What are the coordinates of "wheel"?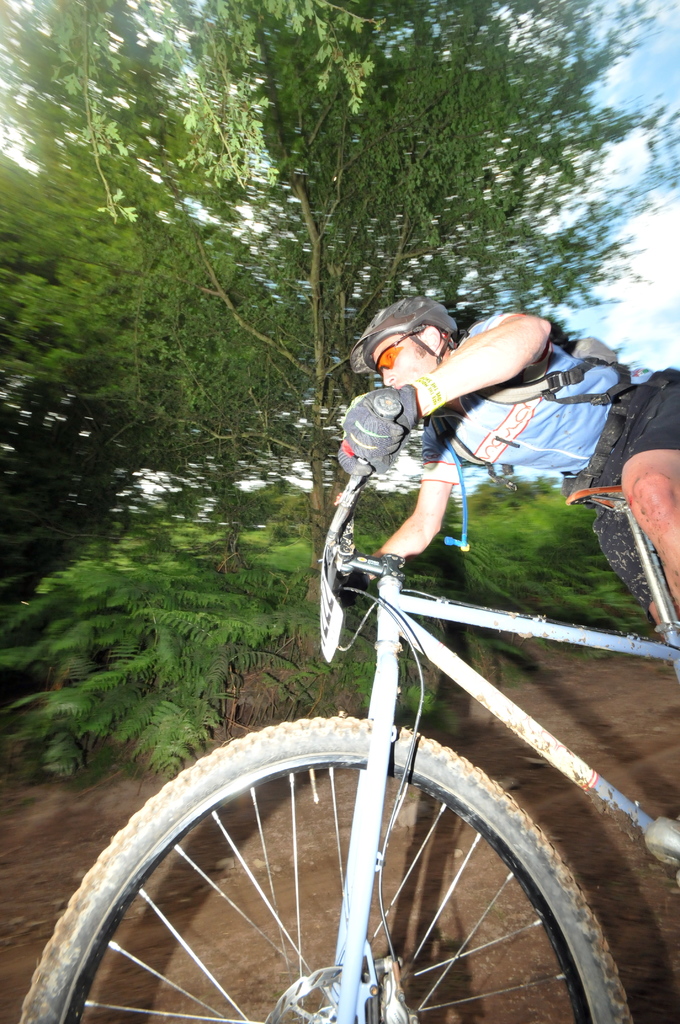
x1=6, y1=709, x2=638, y2=1023.
